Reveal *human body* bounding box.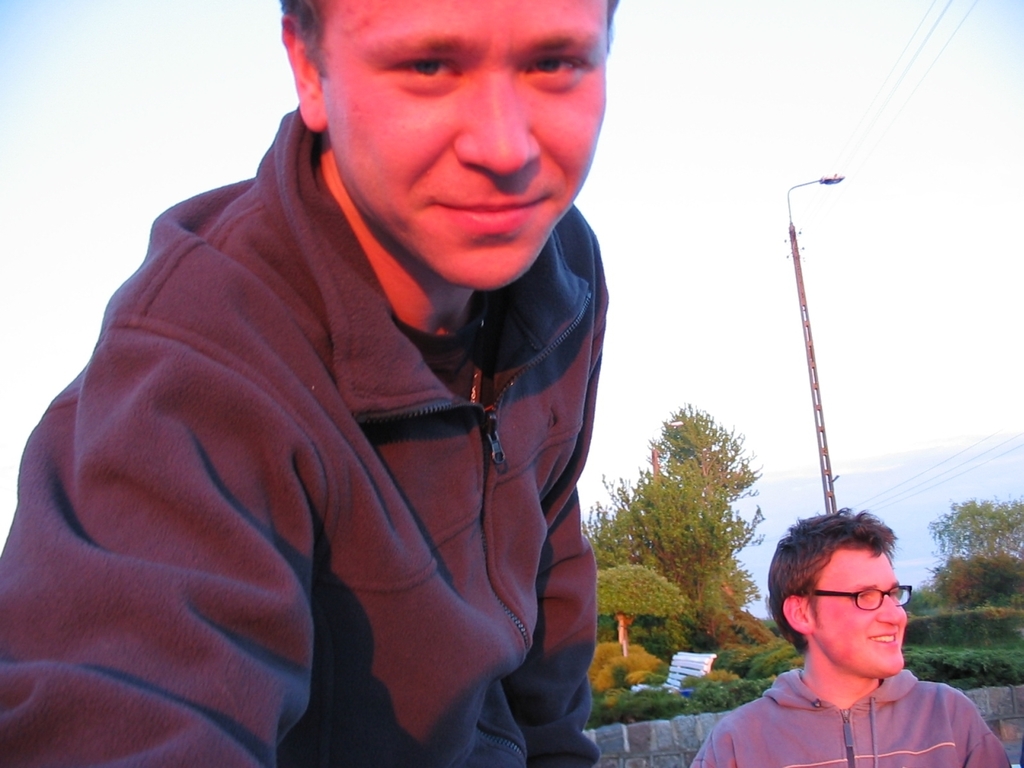
Revealed: 690,658,1021,767.
